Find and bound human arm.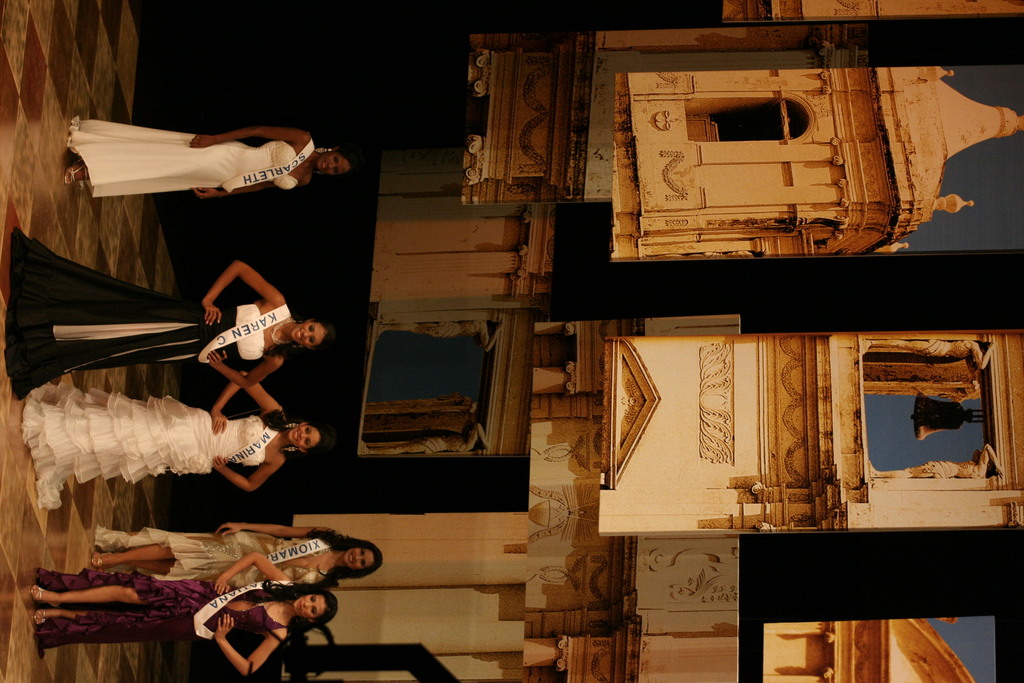
Bound: box=[209, 349, 281, 393].
